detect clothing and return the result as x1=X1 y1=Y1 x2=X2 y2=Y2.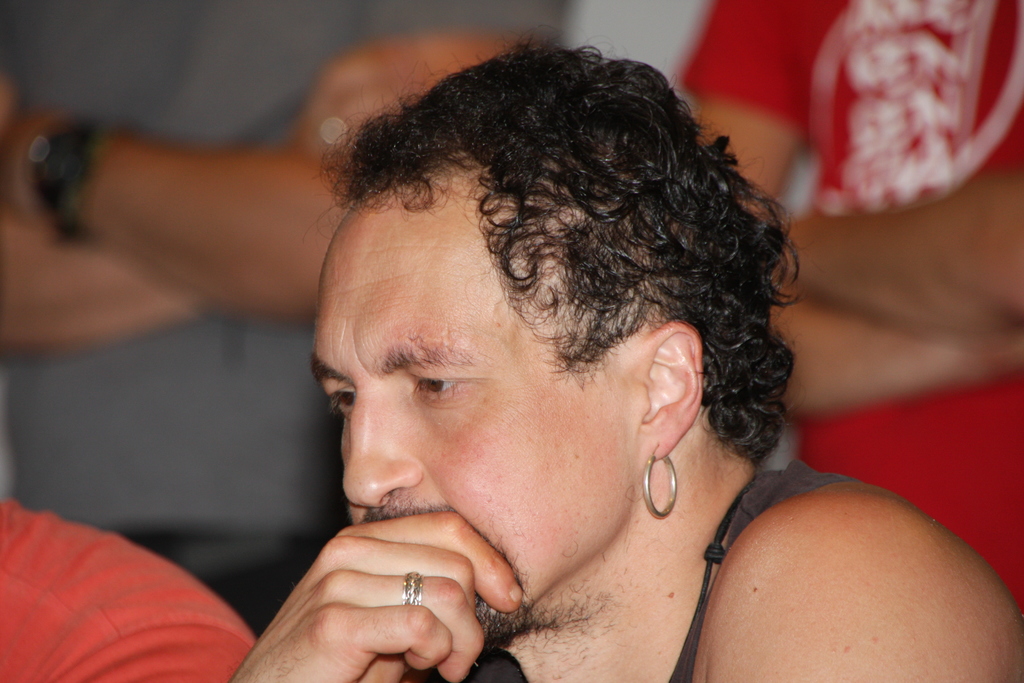
x1=0 y1=451 x2=278 y2=675.
